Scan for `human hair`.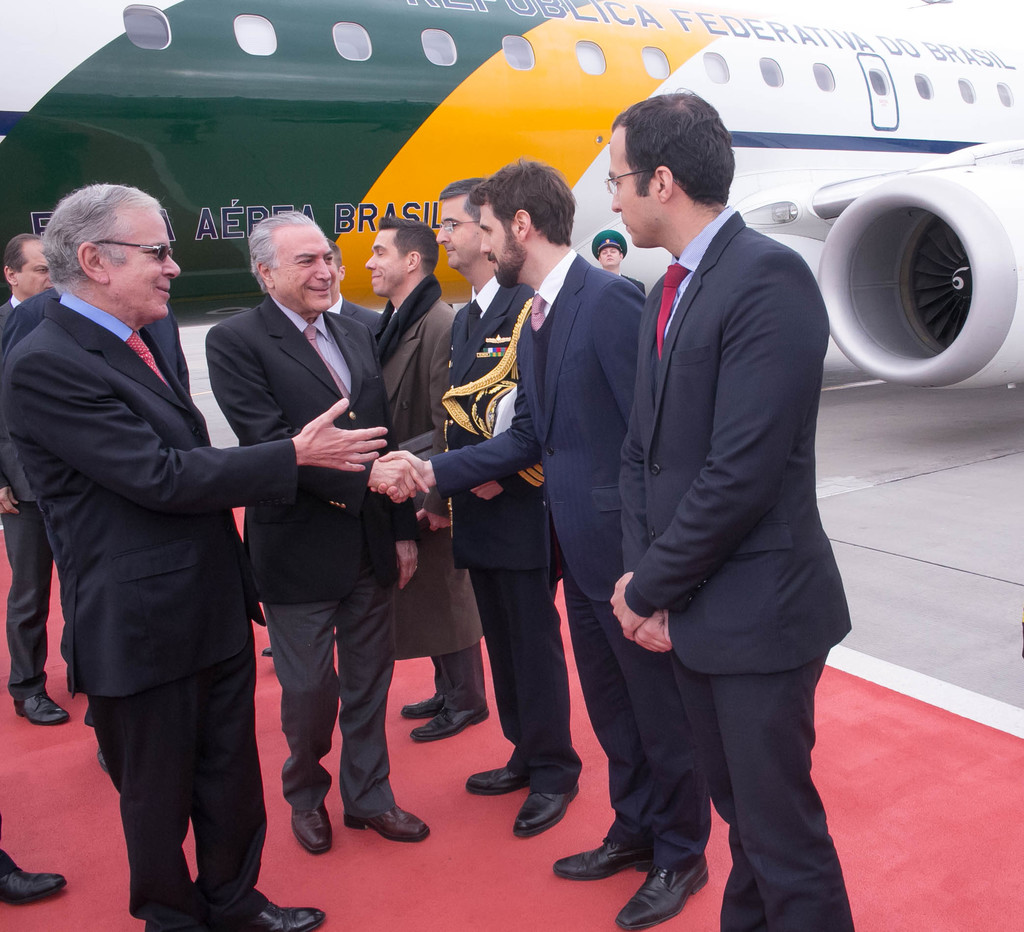
Scan result: detection(437, 169, 501, 225).
